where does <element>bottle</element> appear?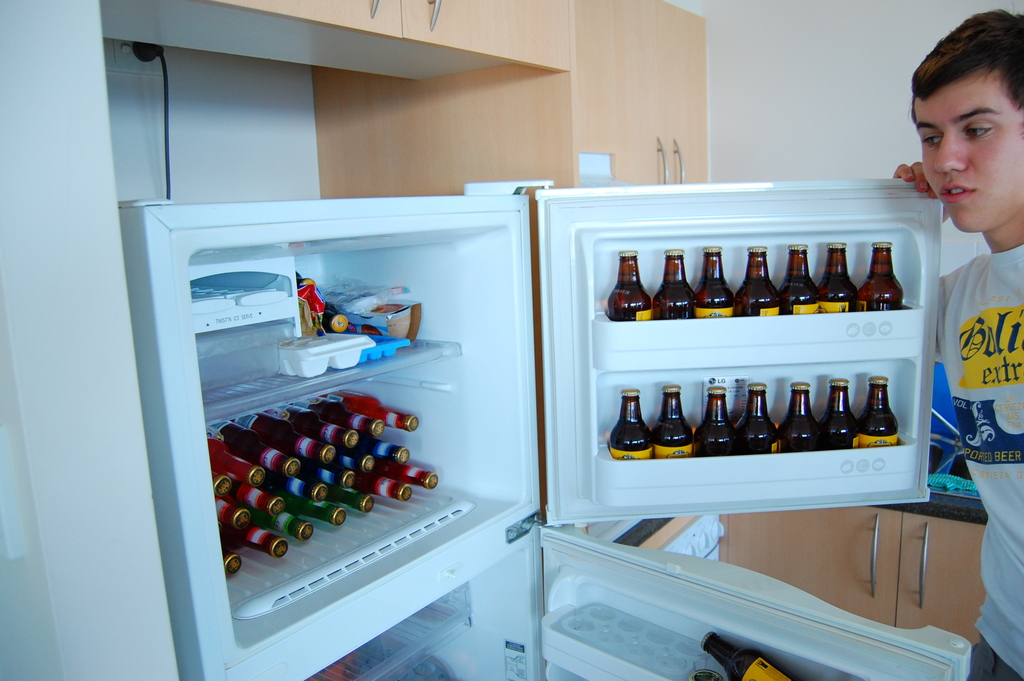
Appears at region(262, 402, 358, 450).
